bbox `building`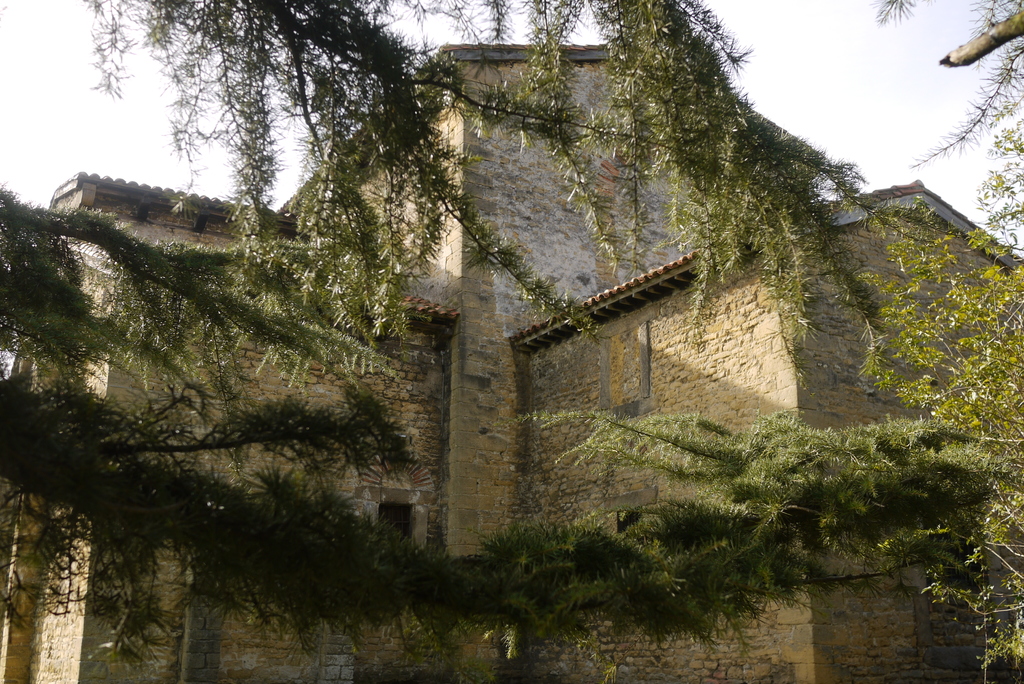
crop(0, 36, 1023, 683)
